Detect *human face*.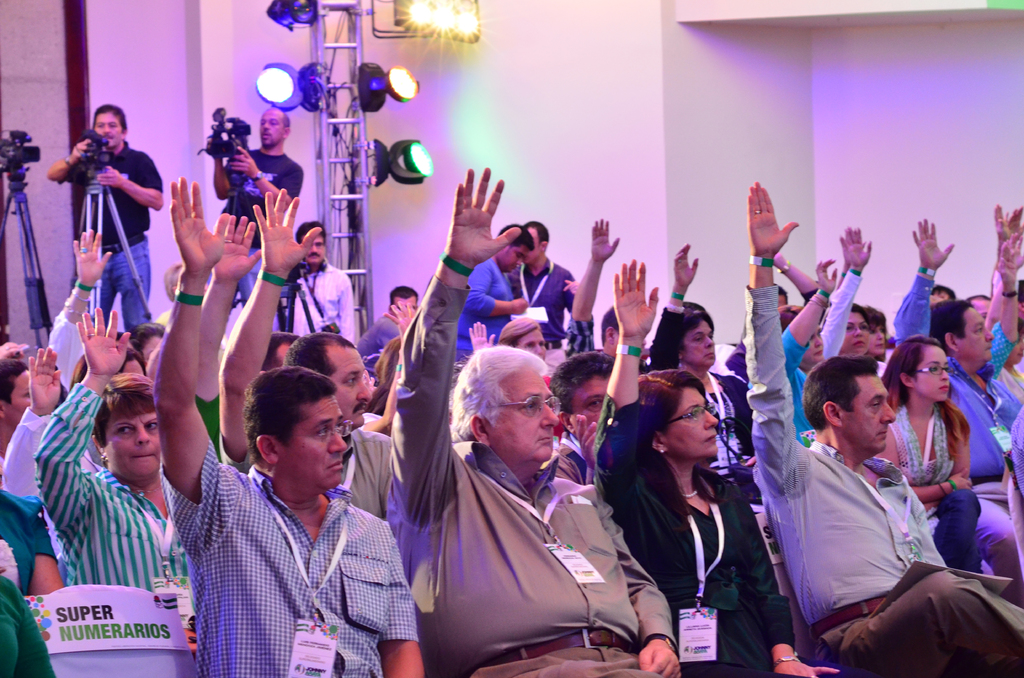
Detected at [left=307, top=228, right=325, bottom=264].
